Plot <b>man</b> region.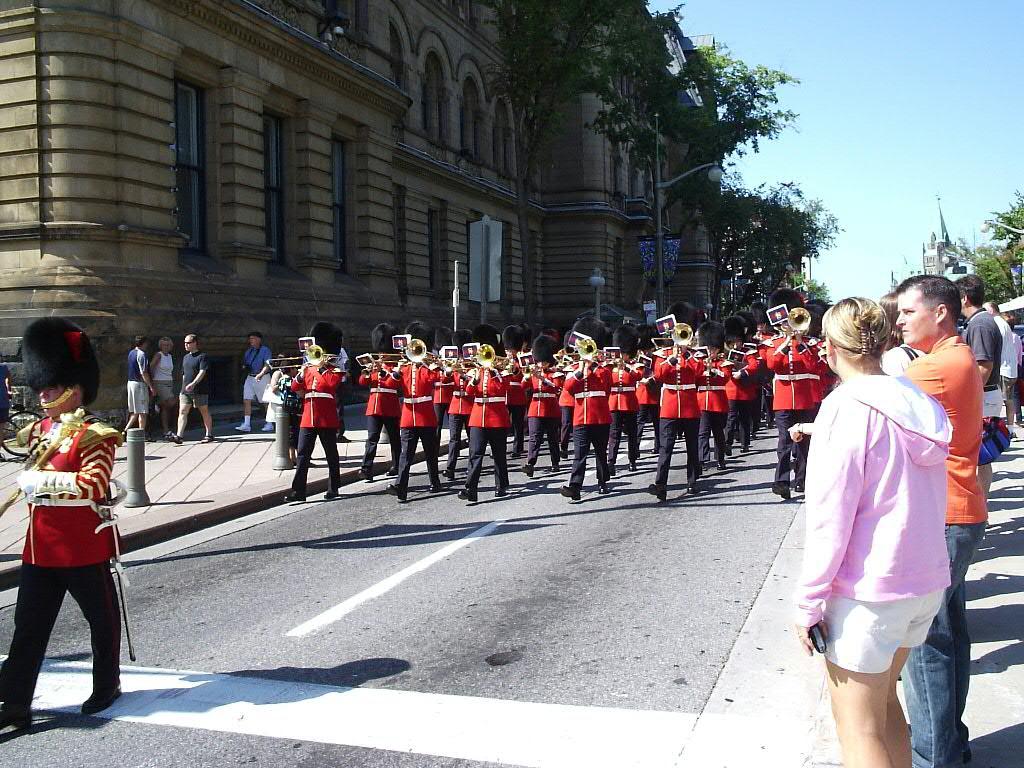
Plotted at region(168, 329, 219, 447).
